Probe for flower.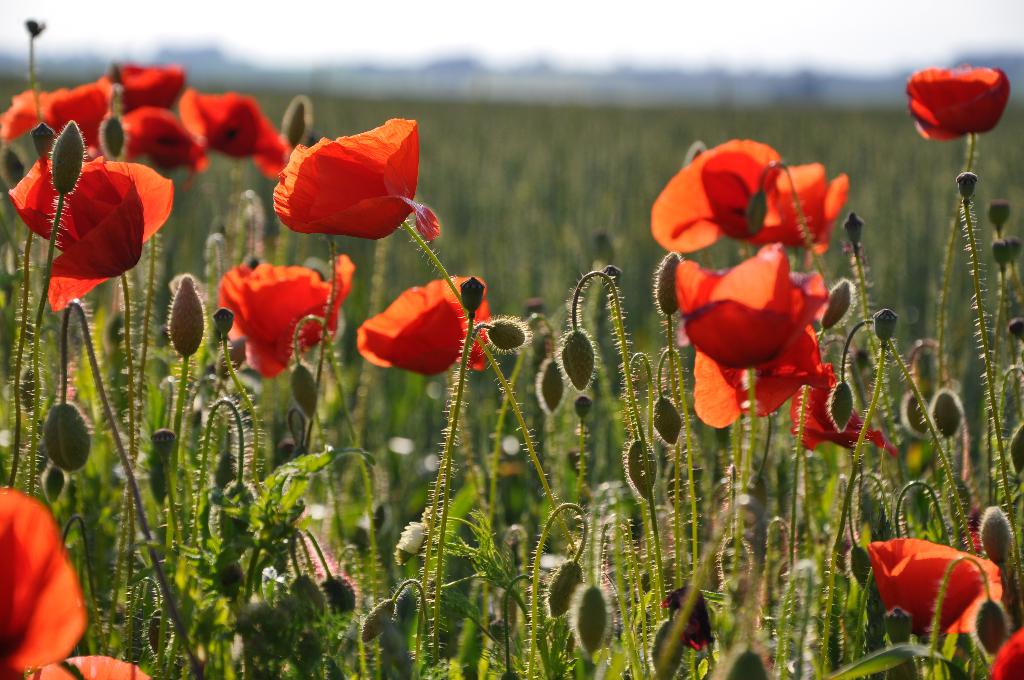
Probe result: (645, 136, 850, 250).
